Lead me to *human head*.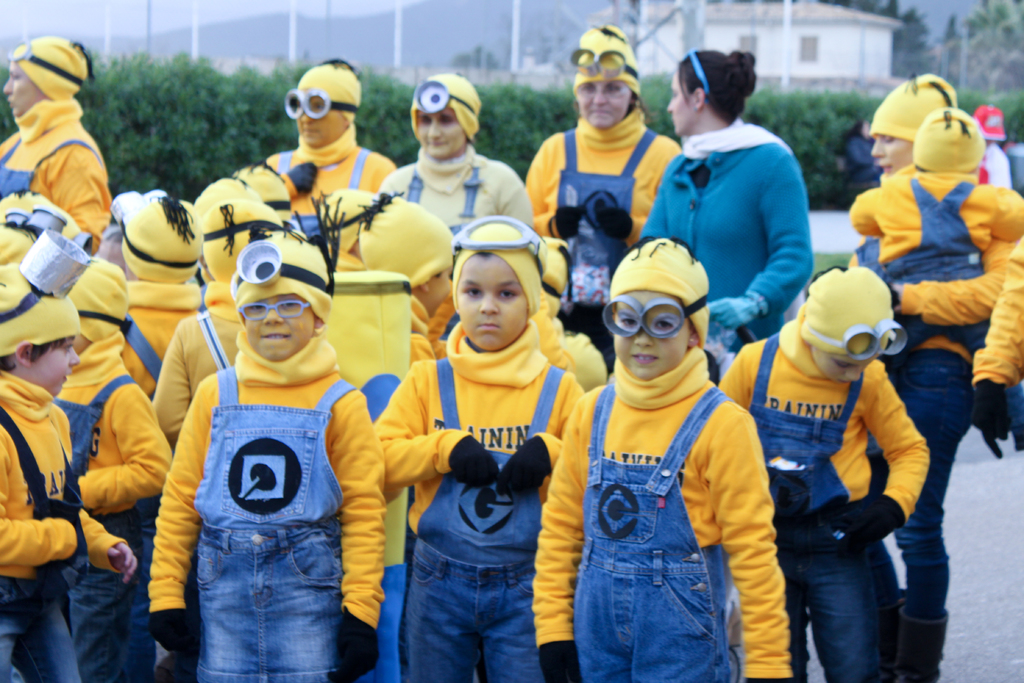
Lead to crop(0, 229, 89, 399).
